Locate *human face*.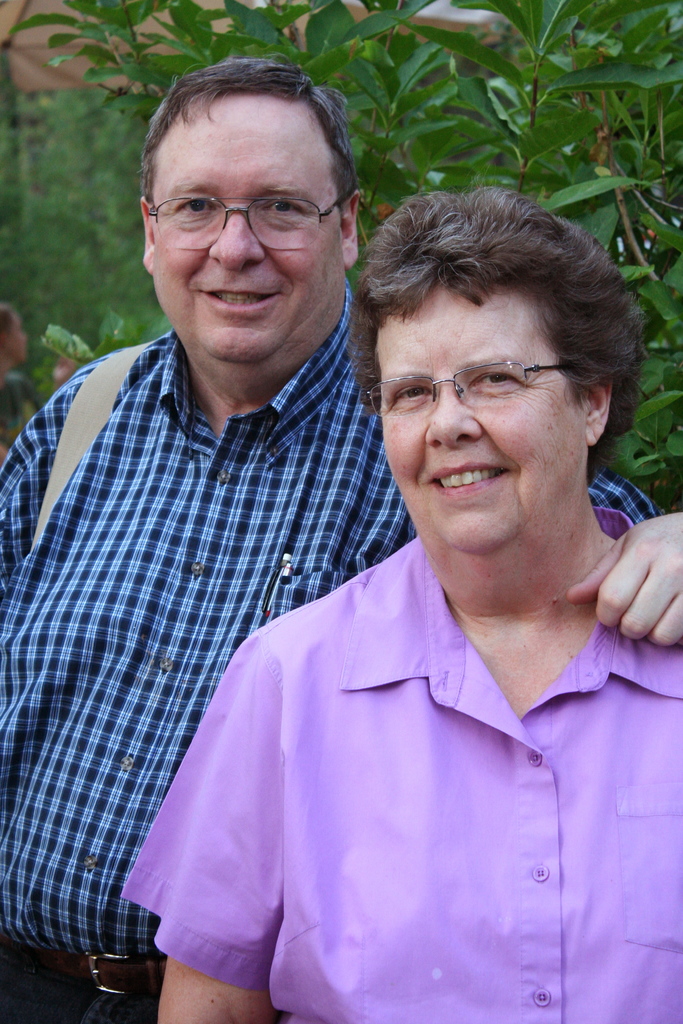
Bounding box: {"left": 381, "top": 279, "right": 586, "bottom": 548}.
